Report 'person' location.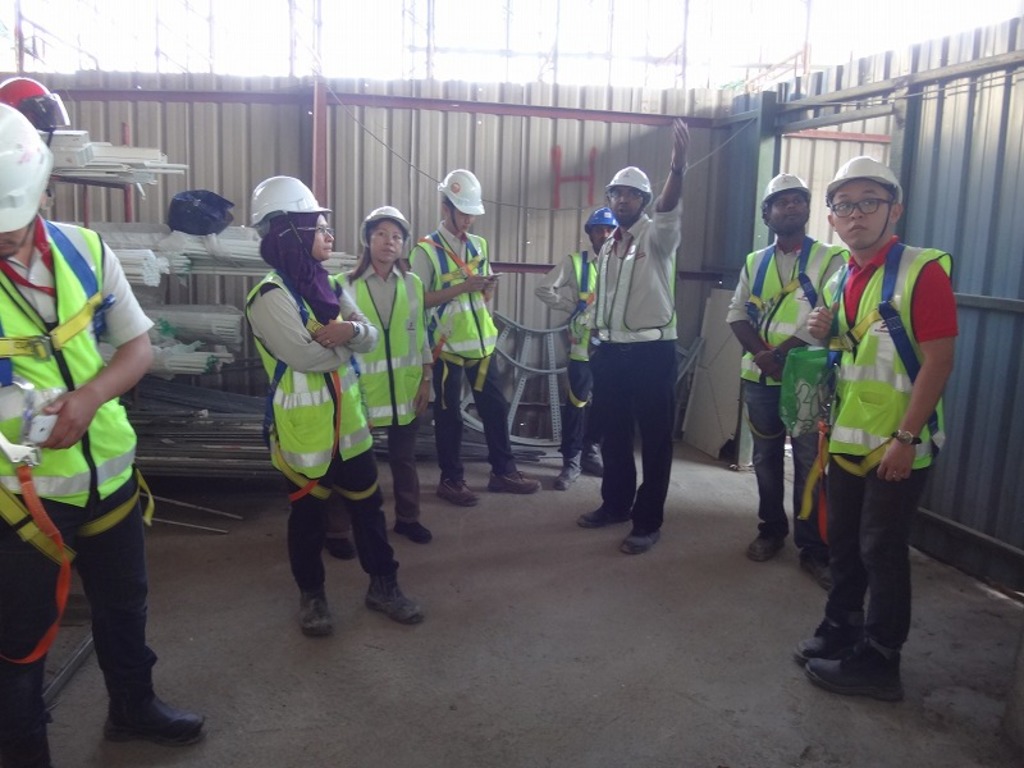
Report: locate(241, 172, 429, 635).
